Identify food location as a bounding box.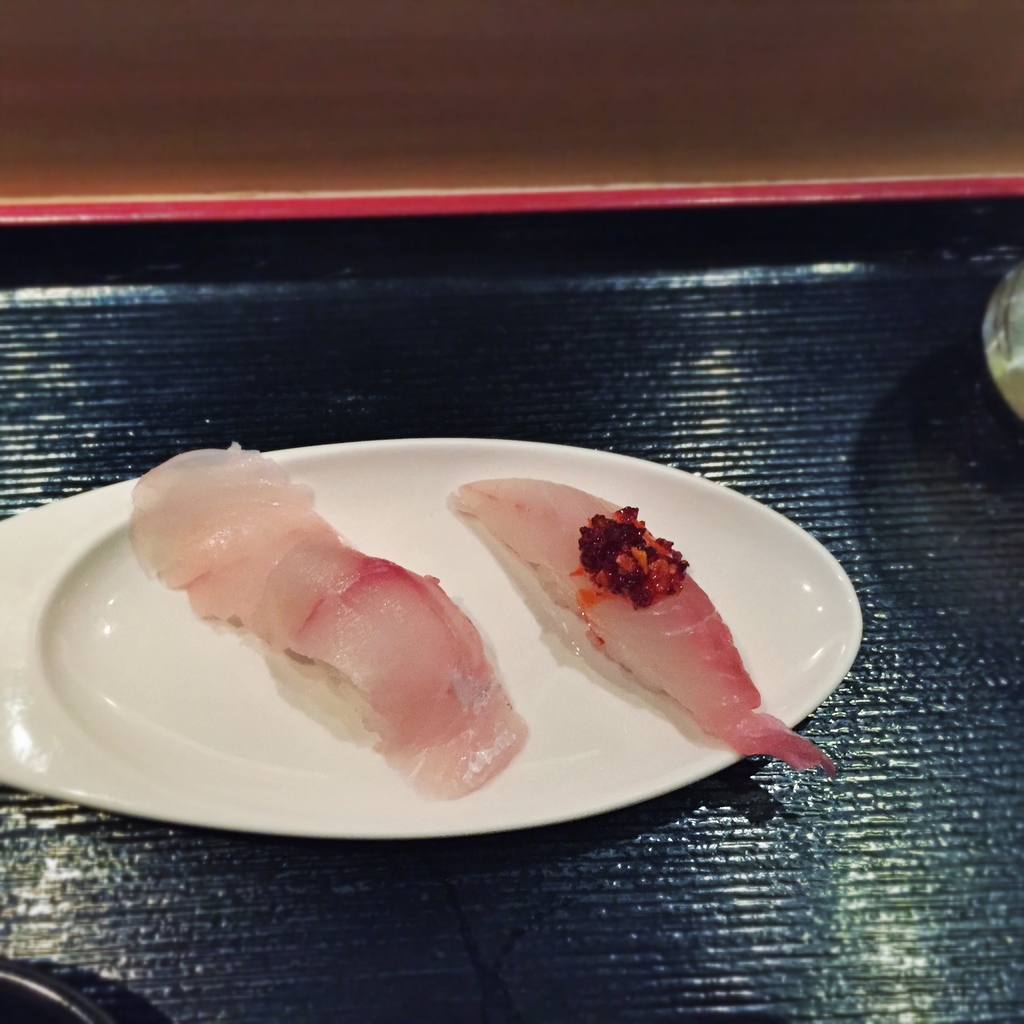
box(130, 442, 531, 796).
